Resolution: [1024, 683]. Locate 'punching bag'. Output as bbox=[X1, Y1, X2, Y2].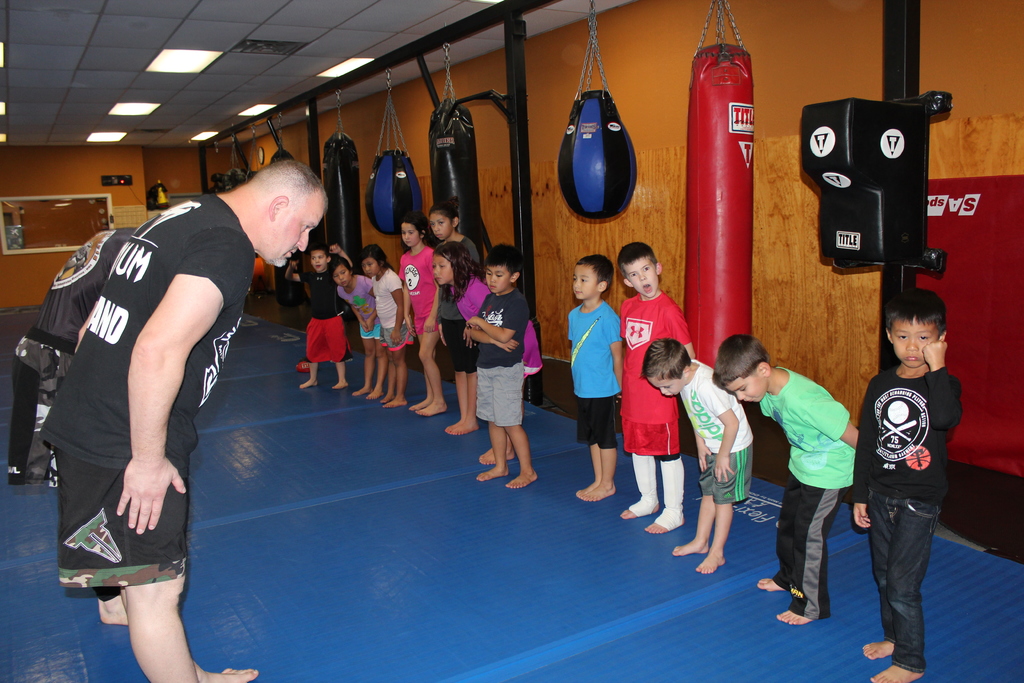
bbox=[264, 147, 305, 309].
